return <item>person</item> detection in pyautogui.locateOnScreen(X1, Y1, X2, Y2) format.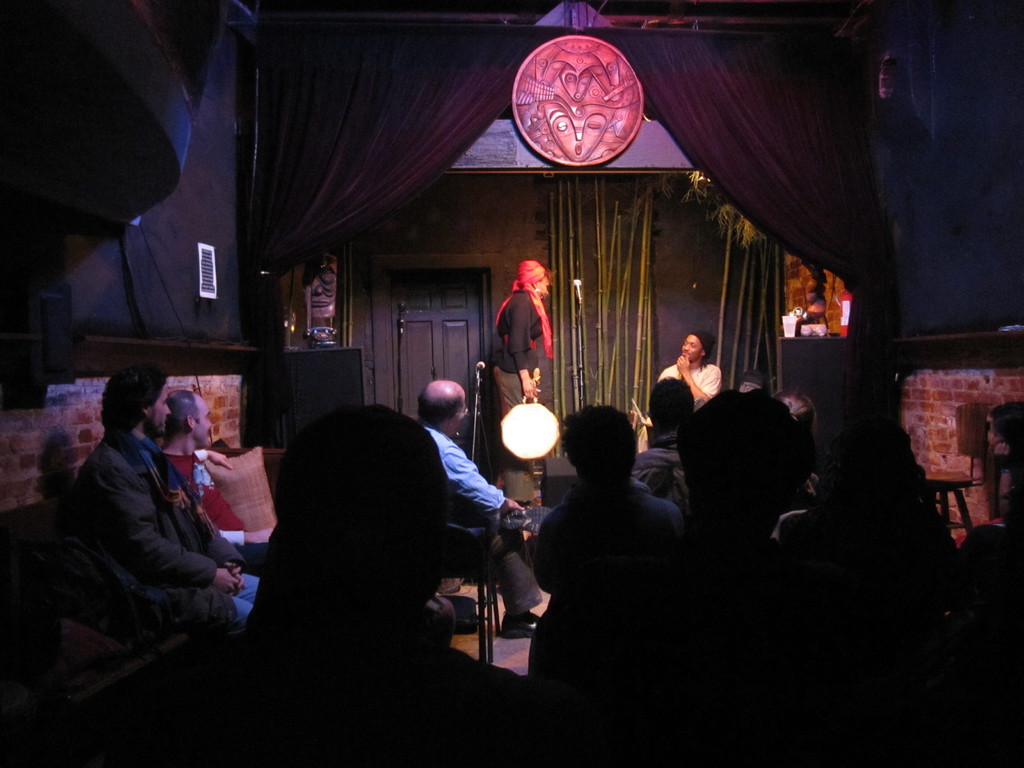
pyautogui.locateOnScreen(149, 387, 281, 560).
